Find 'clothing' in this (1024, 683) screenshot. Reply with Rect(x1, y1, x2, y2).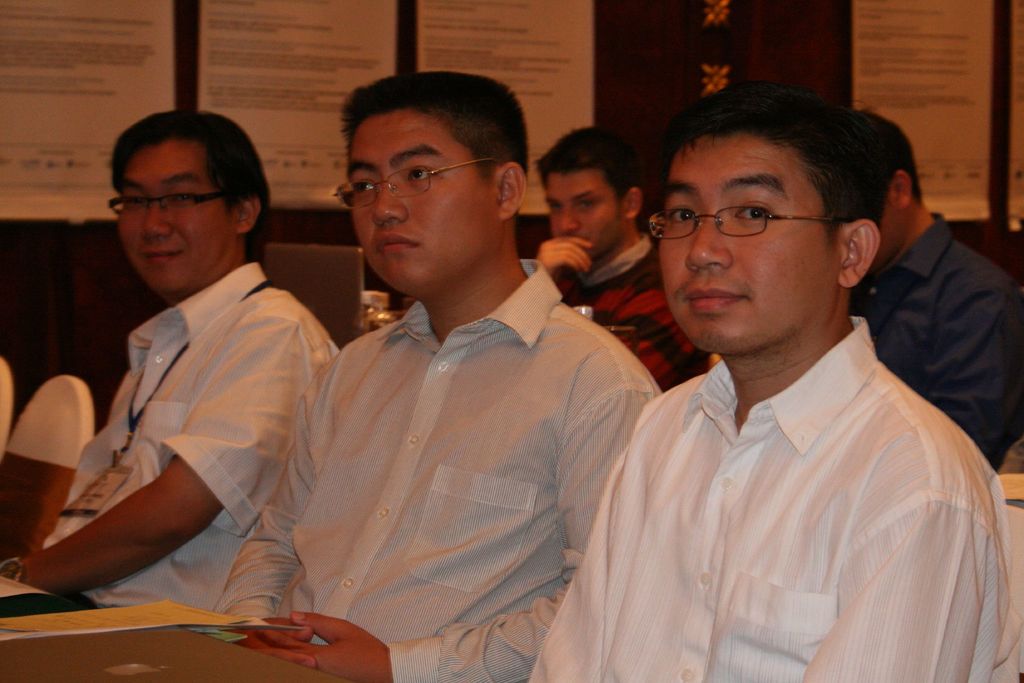
Rect(559, 235, 702, 406).
